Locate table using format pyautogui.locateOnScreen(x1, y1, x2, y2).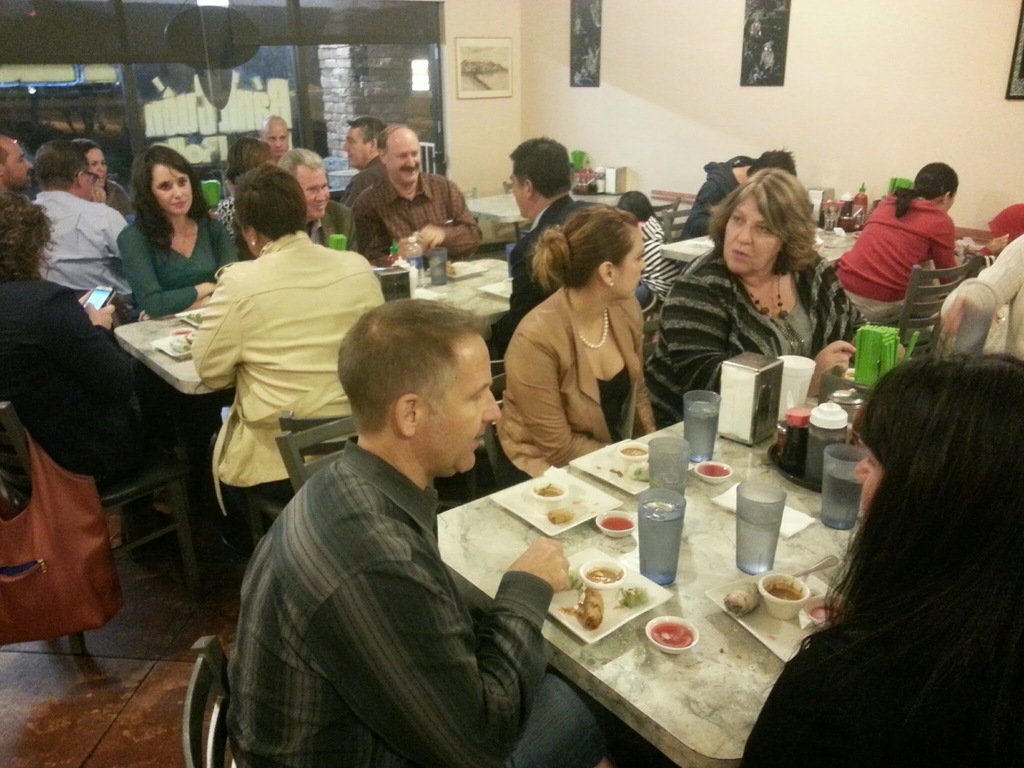
pyautogui.locateOnScreen(177, 396, 881, 765).
